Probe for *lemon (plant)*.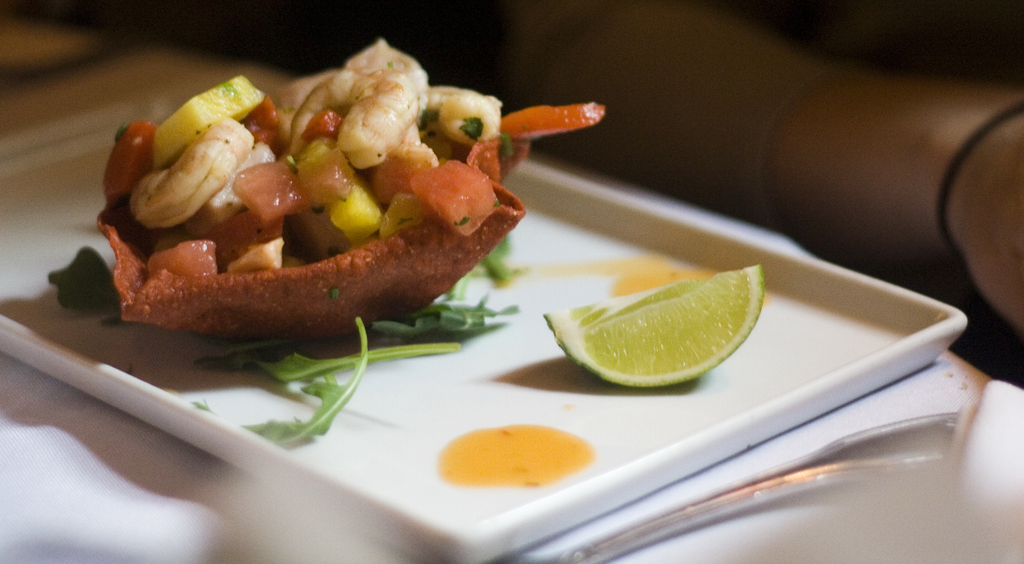
Probe result: <box>544,268,762,392</box>.
